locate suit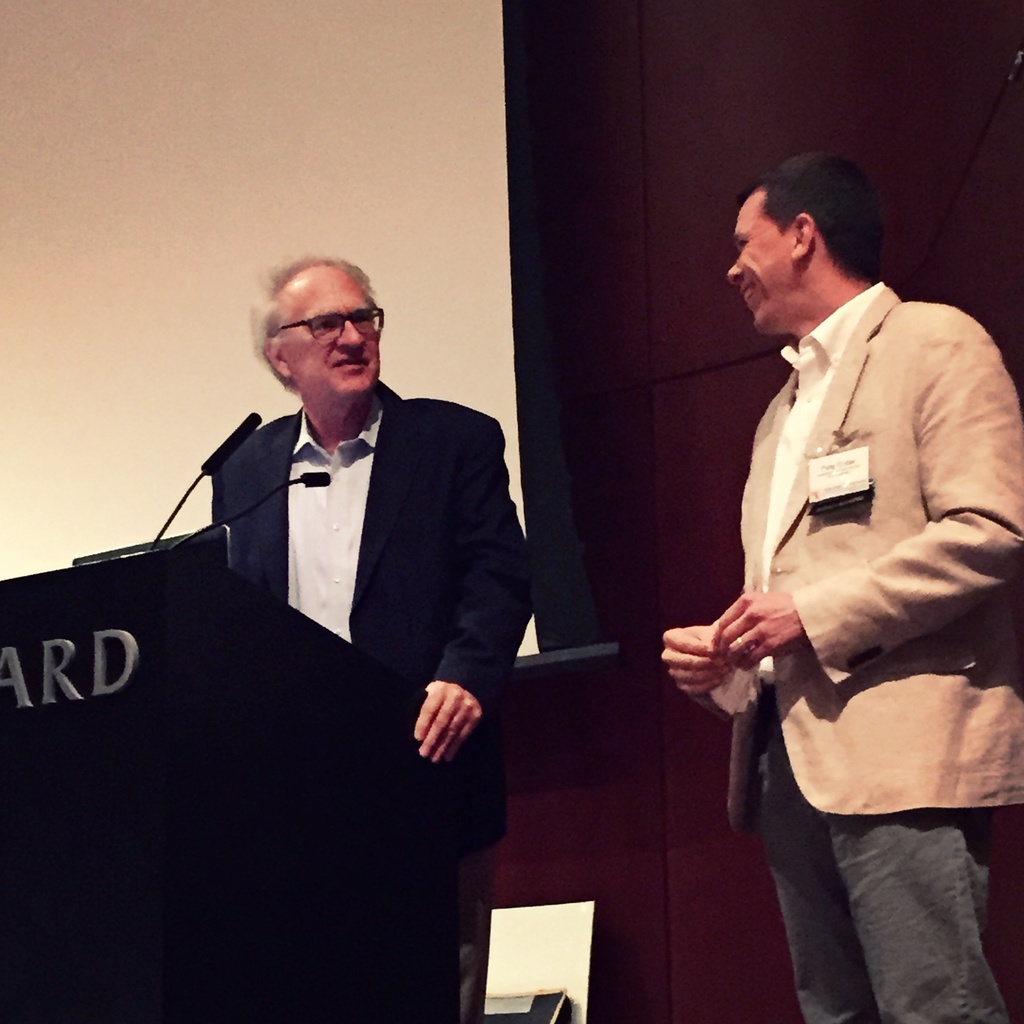
{"x1": 156, "y1": 317, "x2": 483, "y2": 826}
